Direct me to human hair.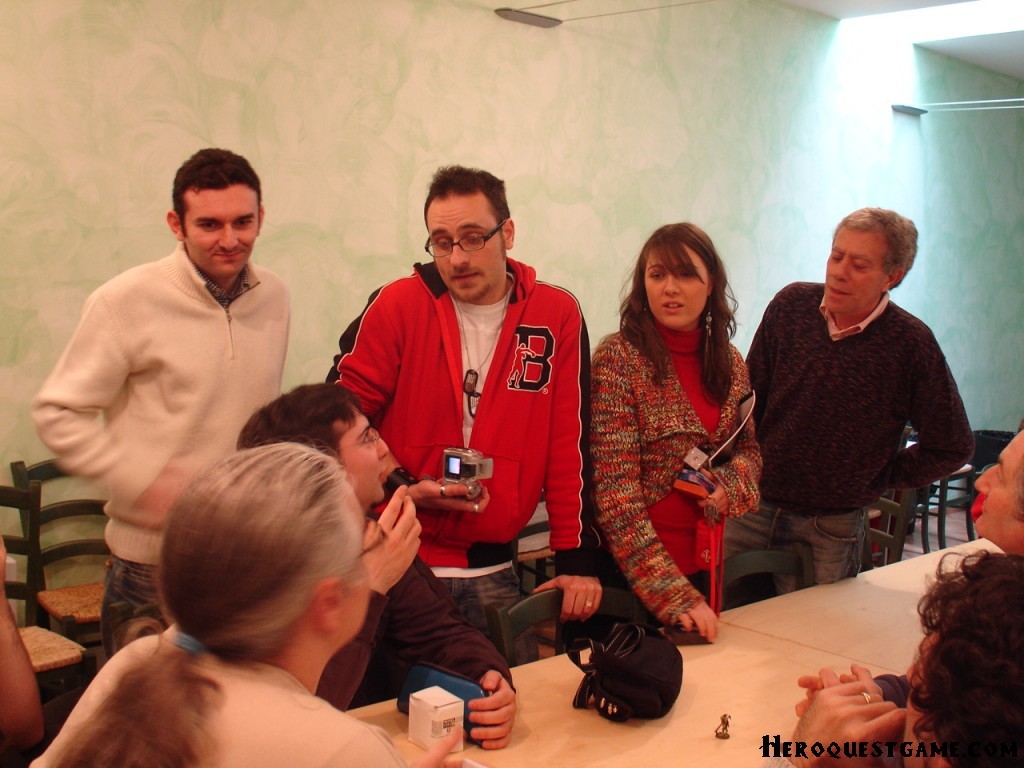
Direction: 40 431 363 767.
